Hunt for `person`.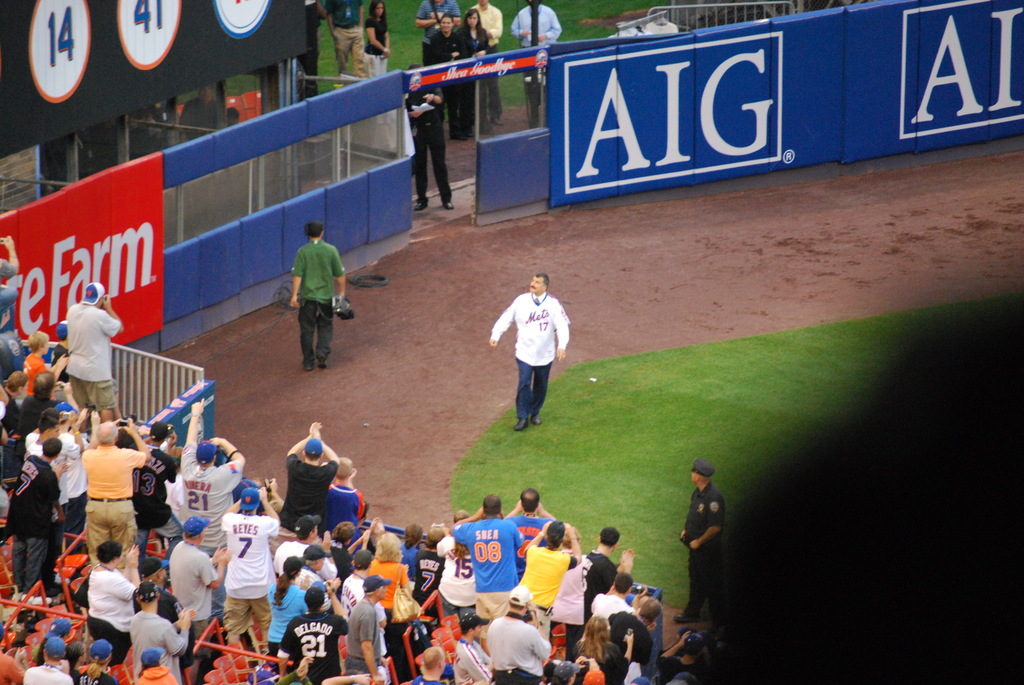
Hunted down at [x1=416, y1=0, x2=461, y2=46].
